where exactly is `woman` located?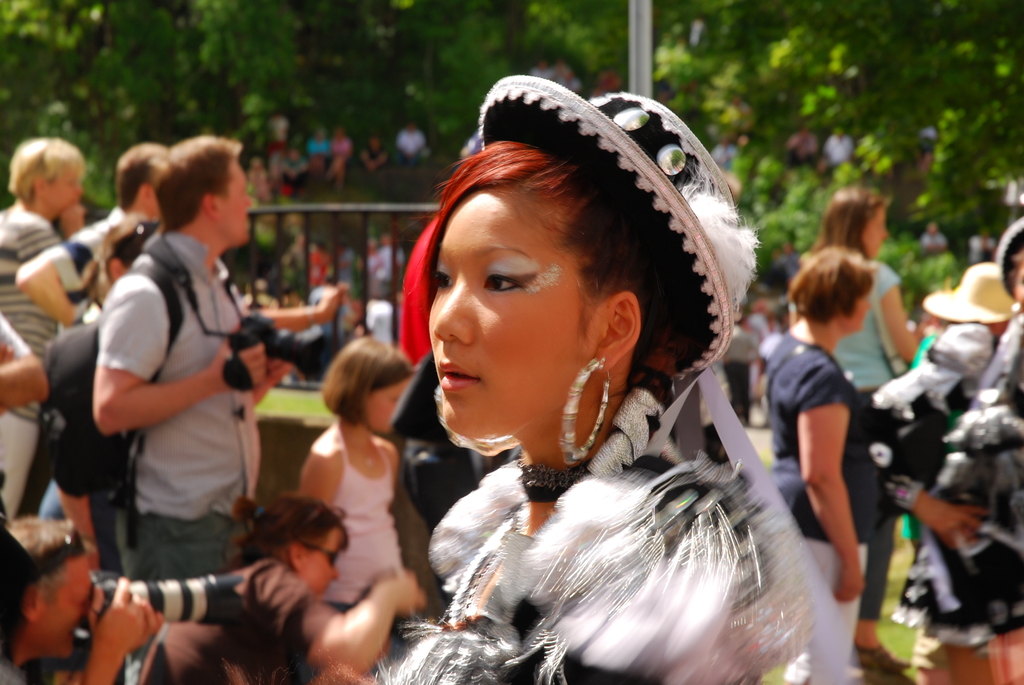
Its bounding box is pyautogui.locateOnScreen(247, 93, 849, 662).
